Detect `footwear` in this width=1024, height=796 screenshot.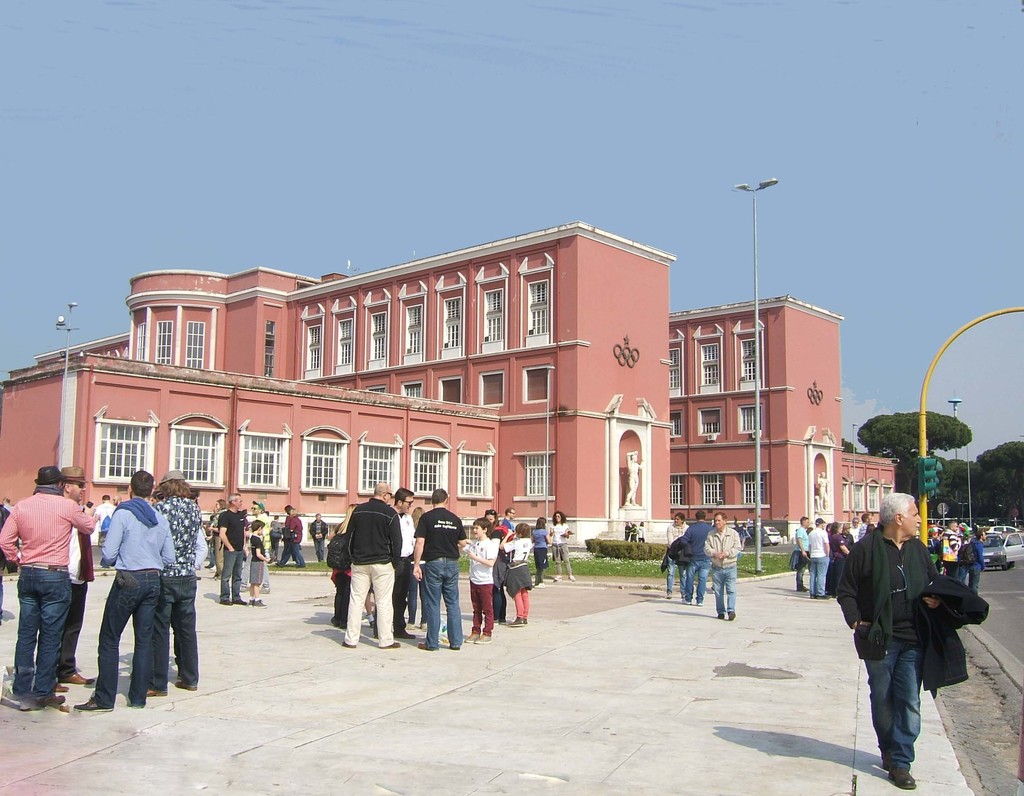
Detection: x1=343 y1=640 x2=356 y2=648.
